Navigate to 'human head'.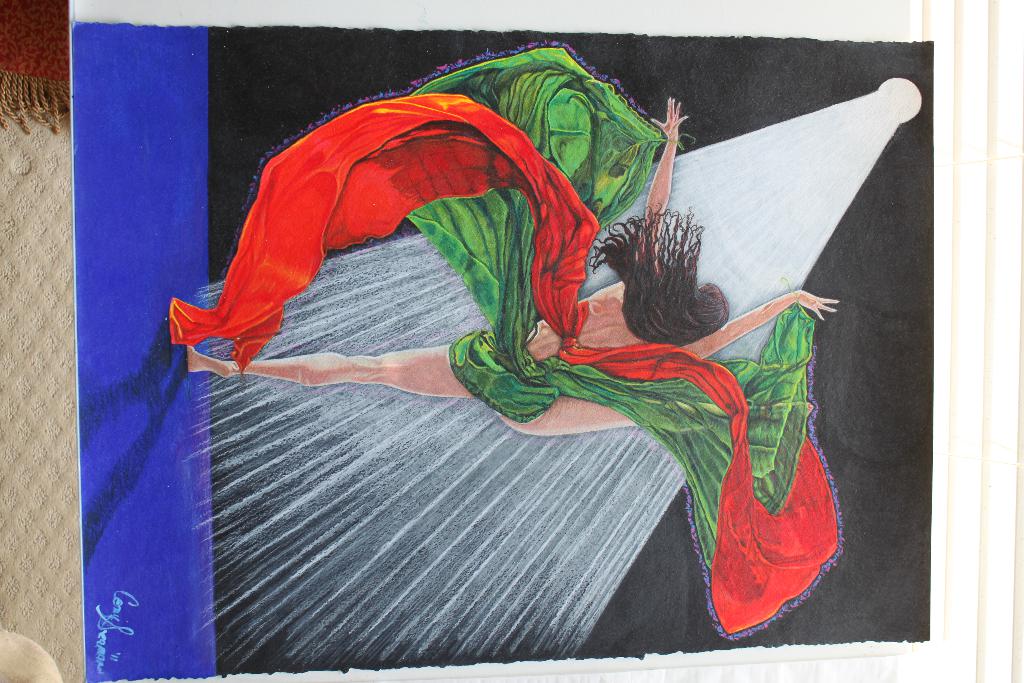
Navigation target: 692/283/729/322.
